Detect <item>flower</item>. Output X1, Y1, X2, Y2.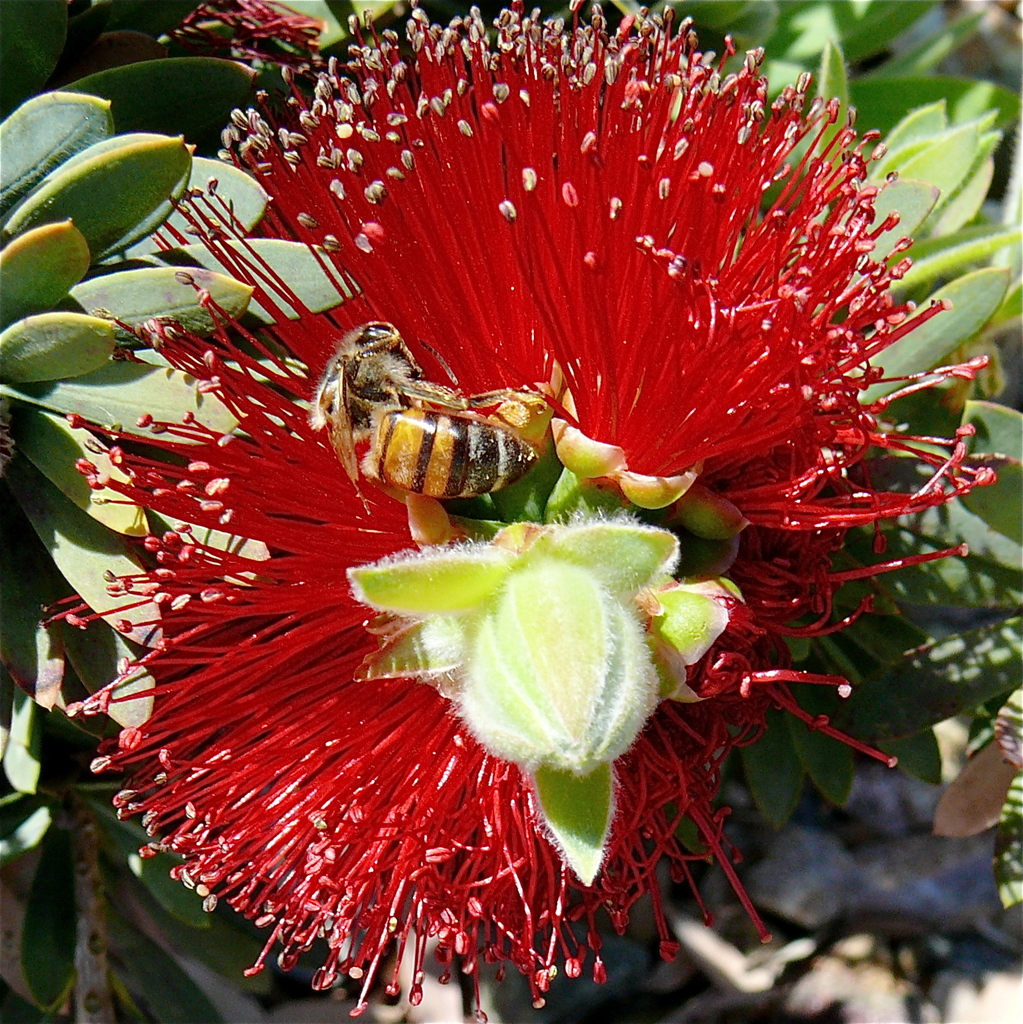
55, 0, 991, 1012.
